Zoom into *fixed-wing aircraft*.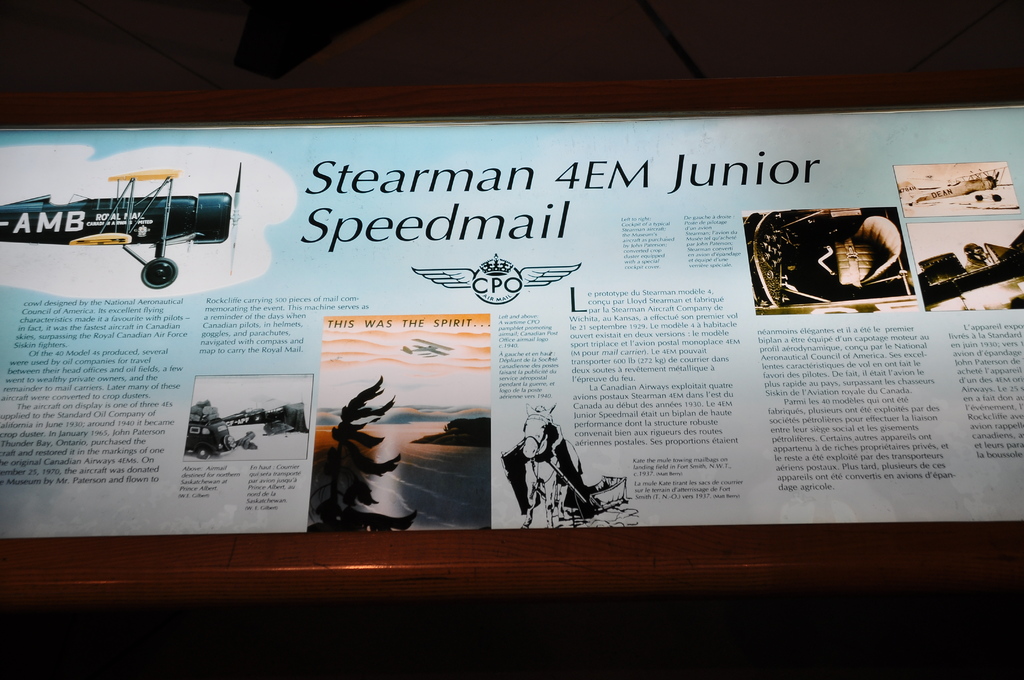
Zoom target: 3 165 241 292.
